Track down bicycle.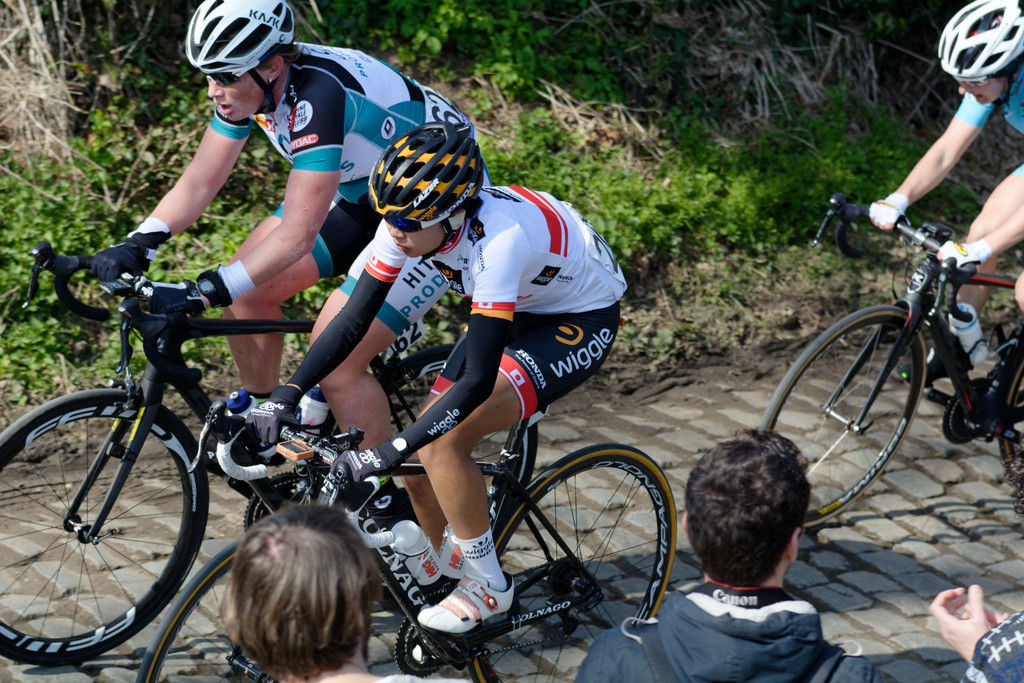
Tracked to 135, 341, 676, 682.
